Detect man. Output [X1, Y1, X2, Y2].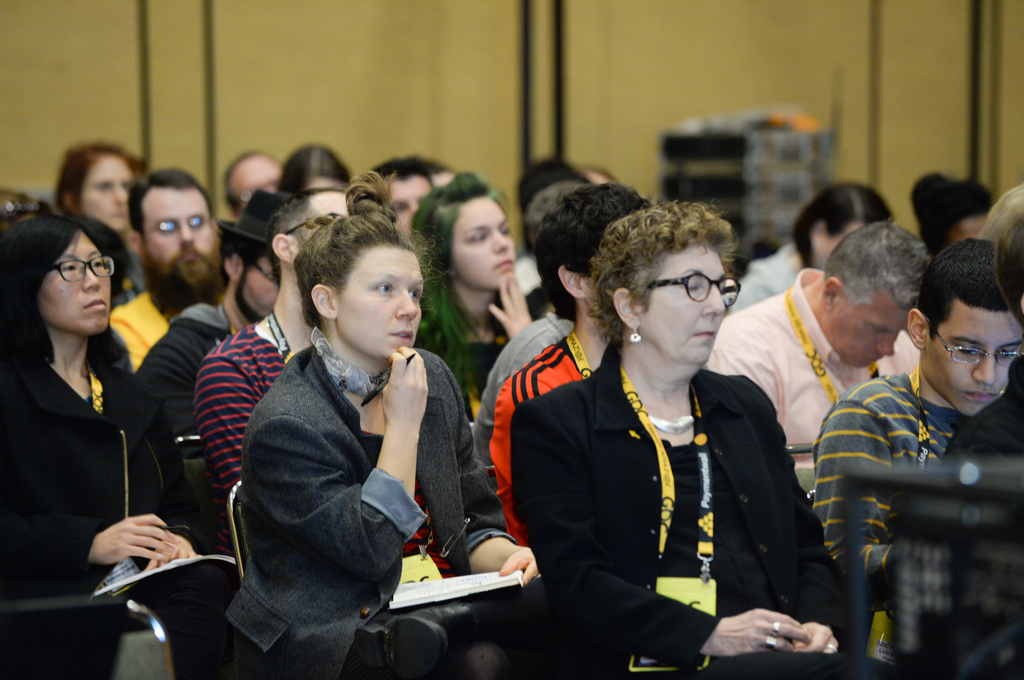
[110, 166, 230, 372].
